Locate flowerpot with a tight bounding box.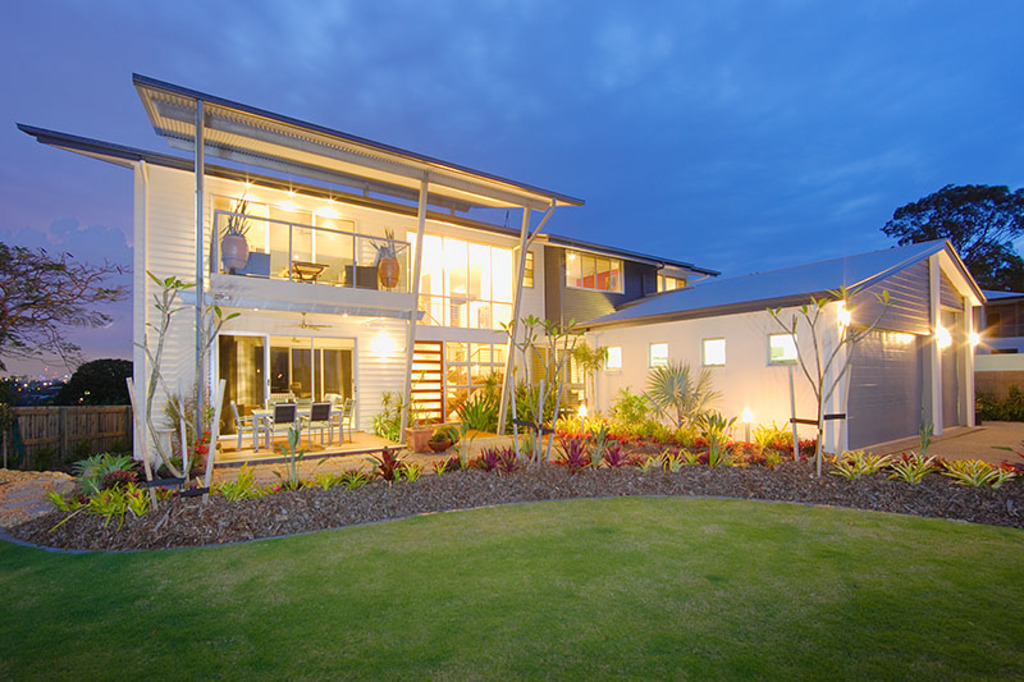
[x1=218, y1=228, x2=248, y2=270].
